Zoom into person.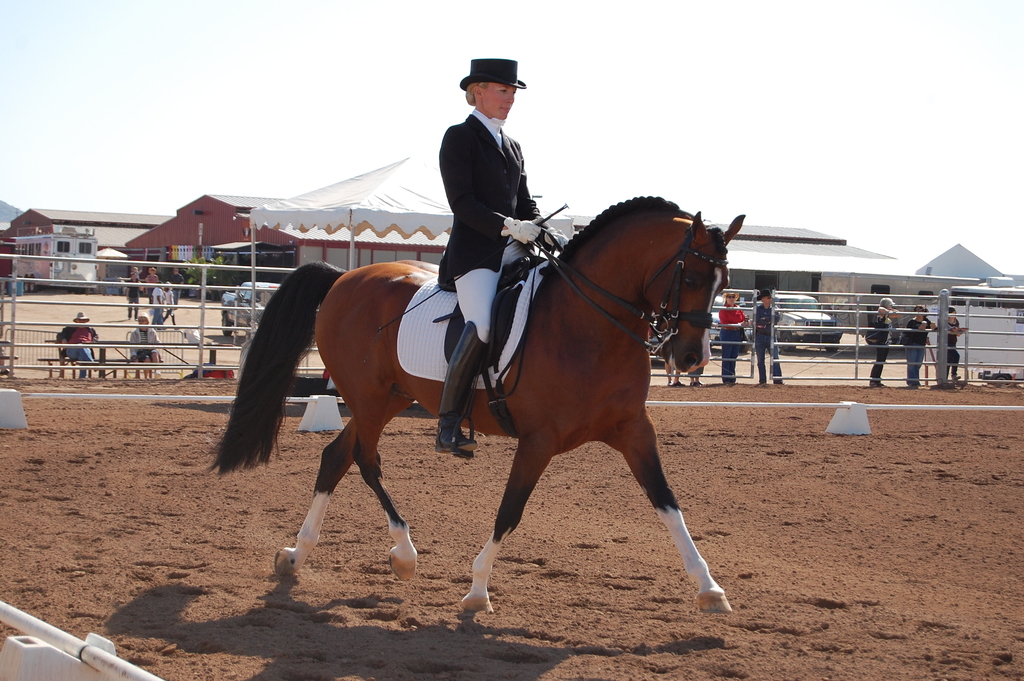
Zoom target: <bbox>55, 308, 102, 380</bbox>.
